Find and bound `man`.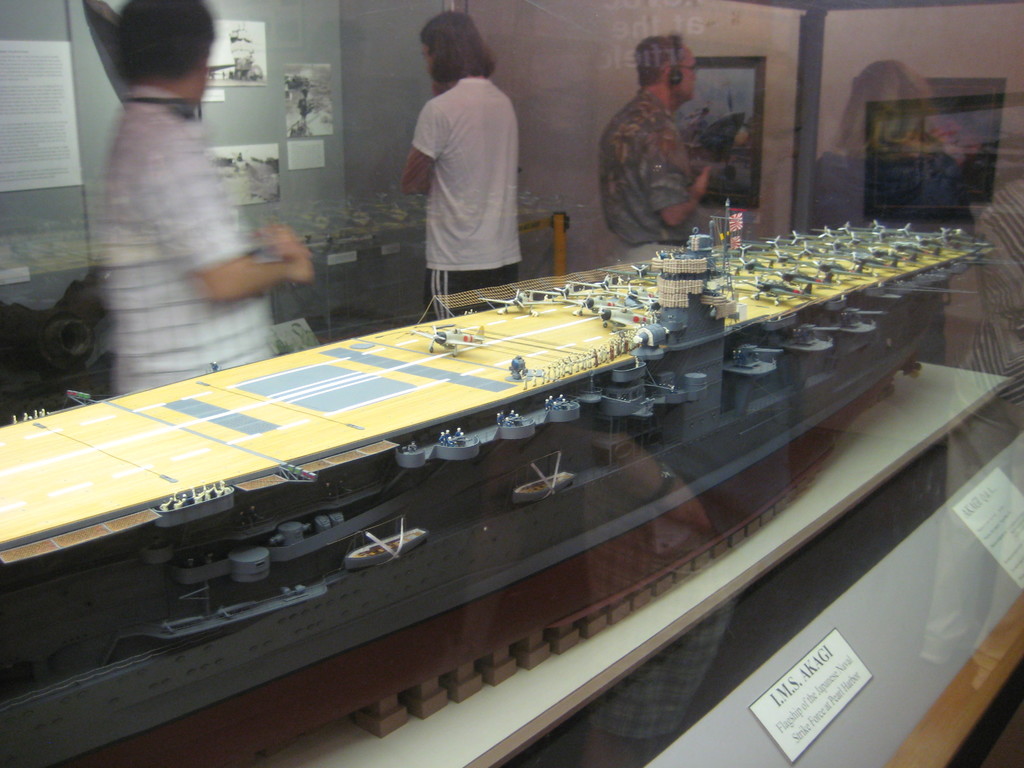
Bound: 97, 0, 330, 394.
